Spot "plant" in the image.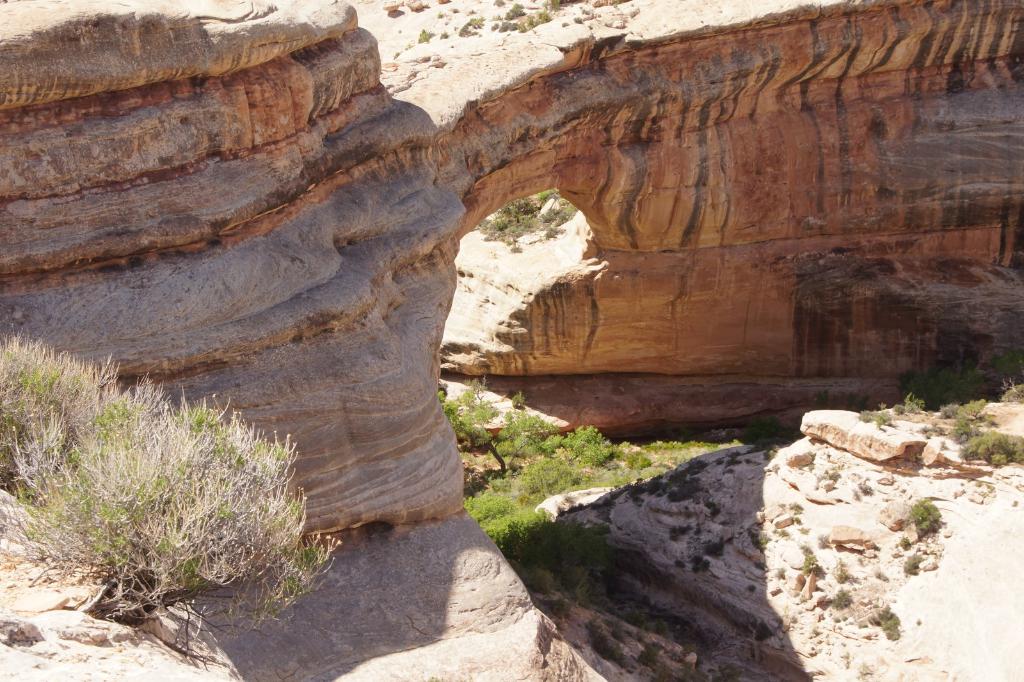
"plant" found at bbox=[0, 333, 345, 638].
